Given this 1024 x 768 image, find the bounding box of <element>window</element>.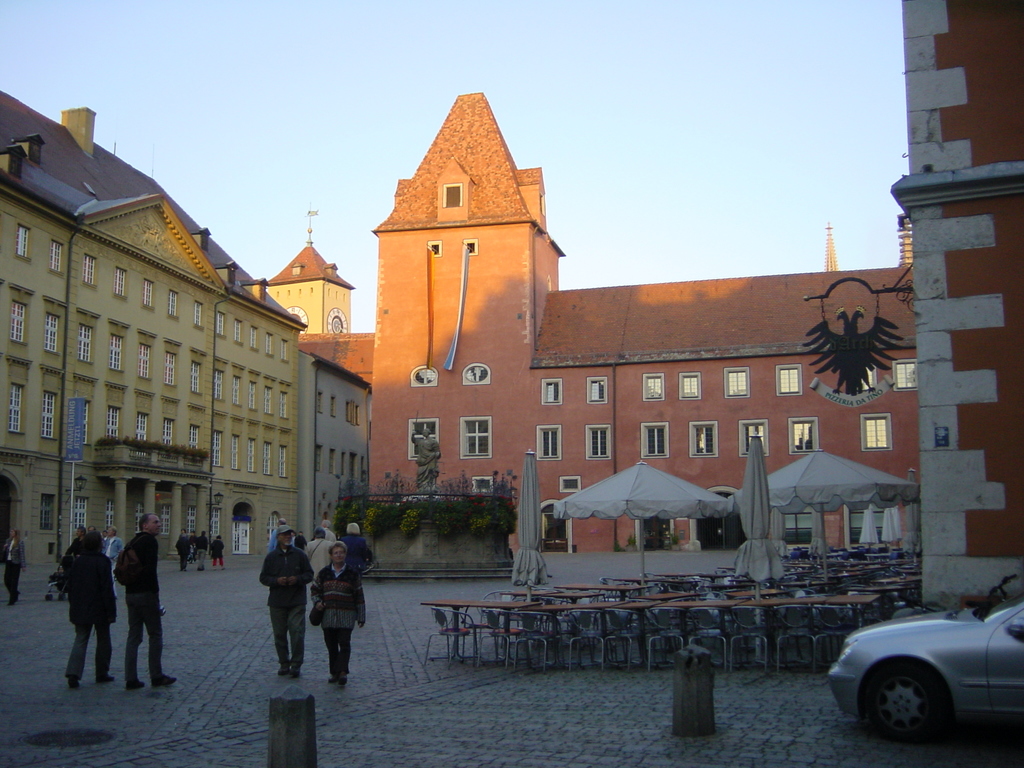
189 294 200 328.
